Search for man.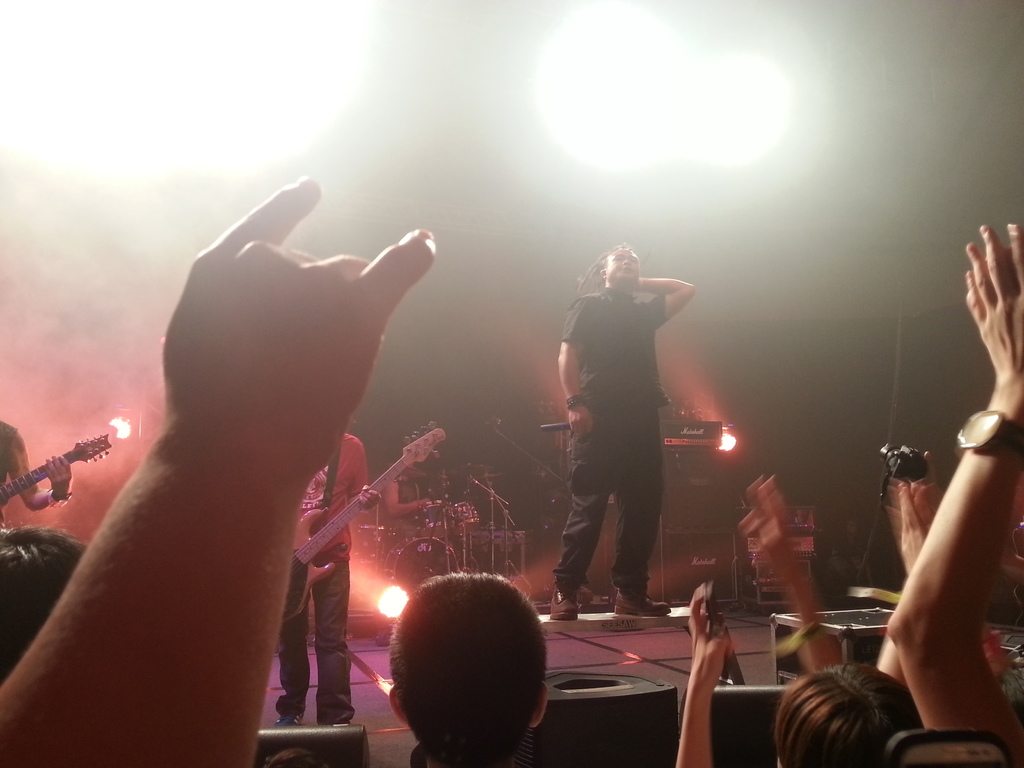
Found at bbox(271, 429, 383, 723).
